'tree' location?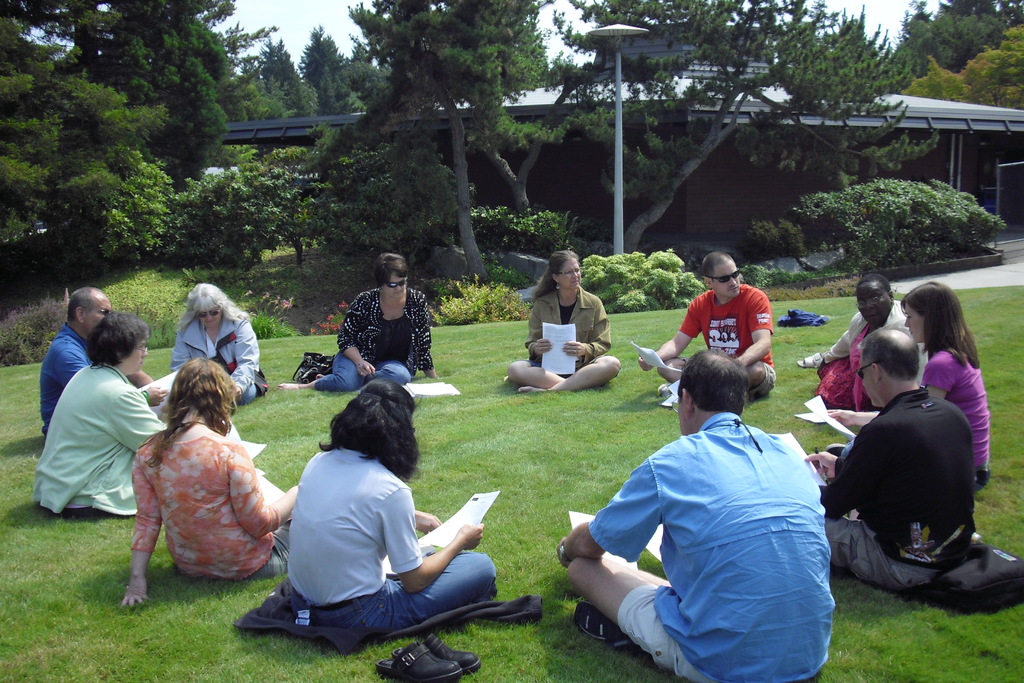
{"left": 307, "top": 28, "right": 358, "bottom": 120}
